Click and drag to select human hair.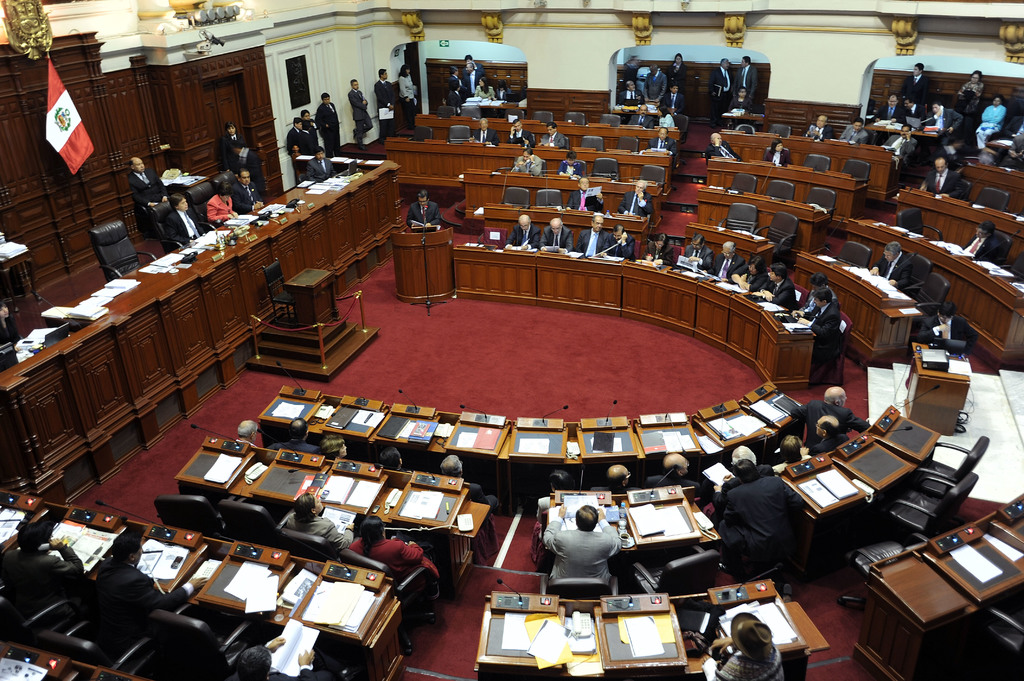
Selection: region(16, 522, 45, 553).
